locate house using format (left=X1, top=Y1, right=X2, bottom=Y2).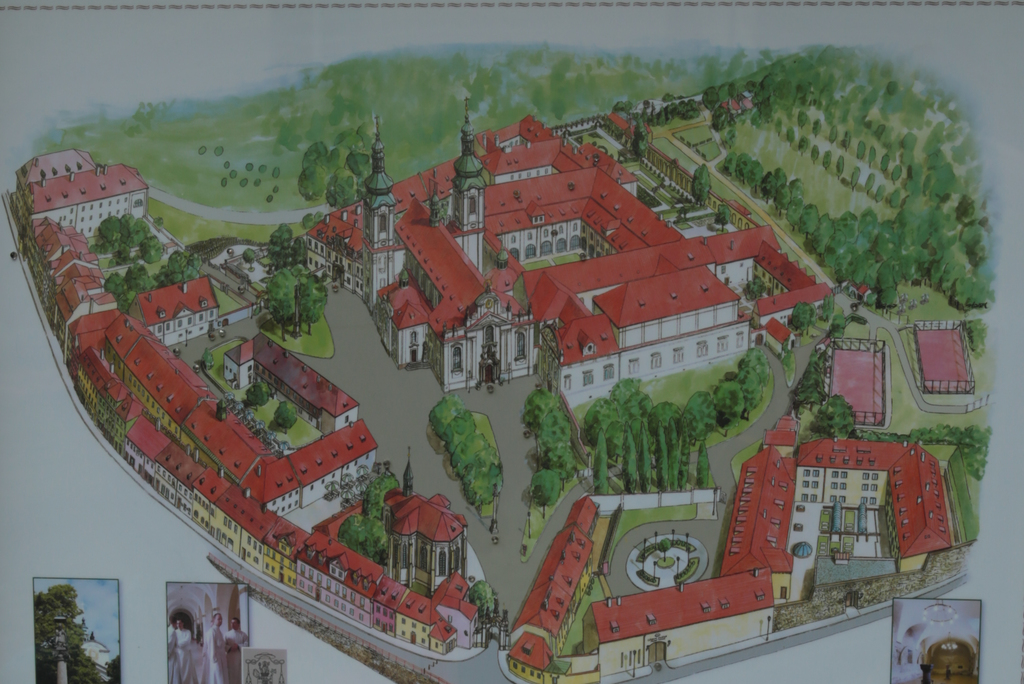
(left=556, top=293, right=610, bottom=417).
